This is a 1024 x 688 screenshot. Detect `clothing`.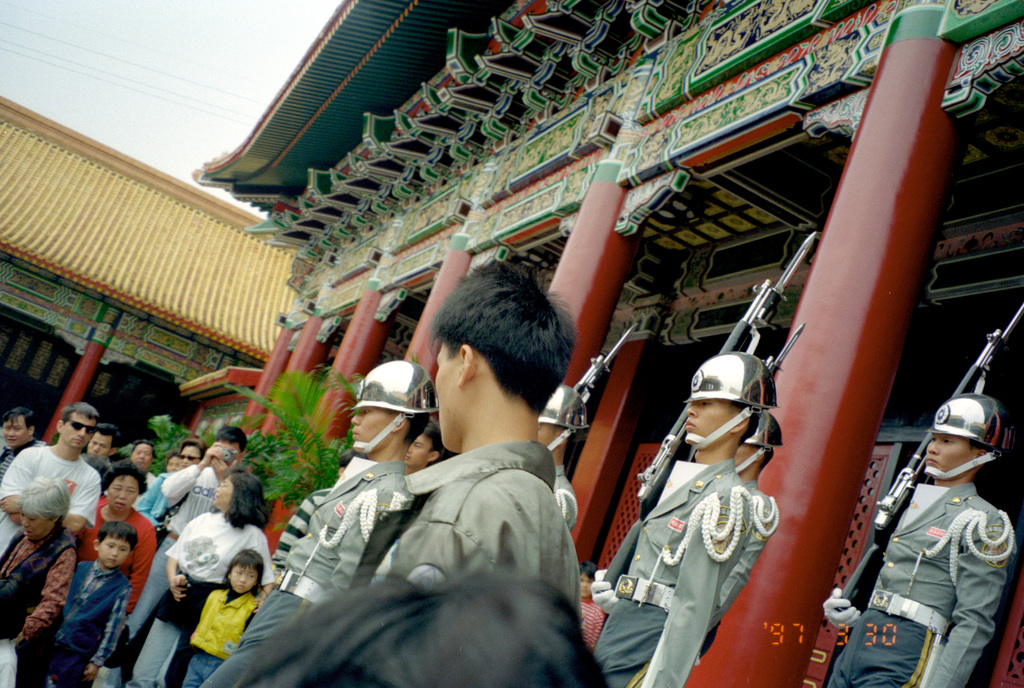
BBox(847, 398, 1020, 682).
